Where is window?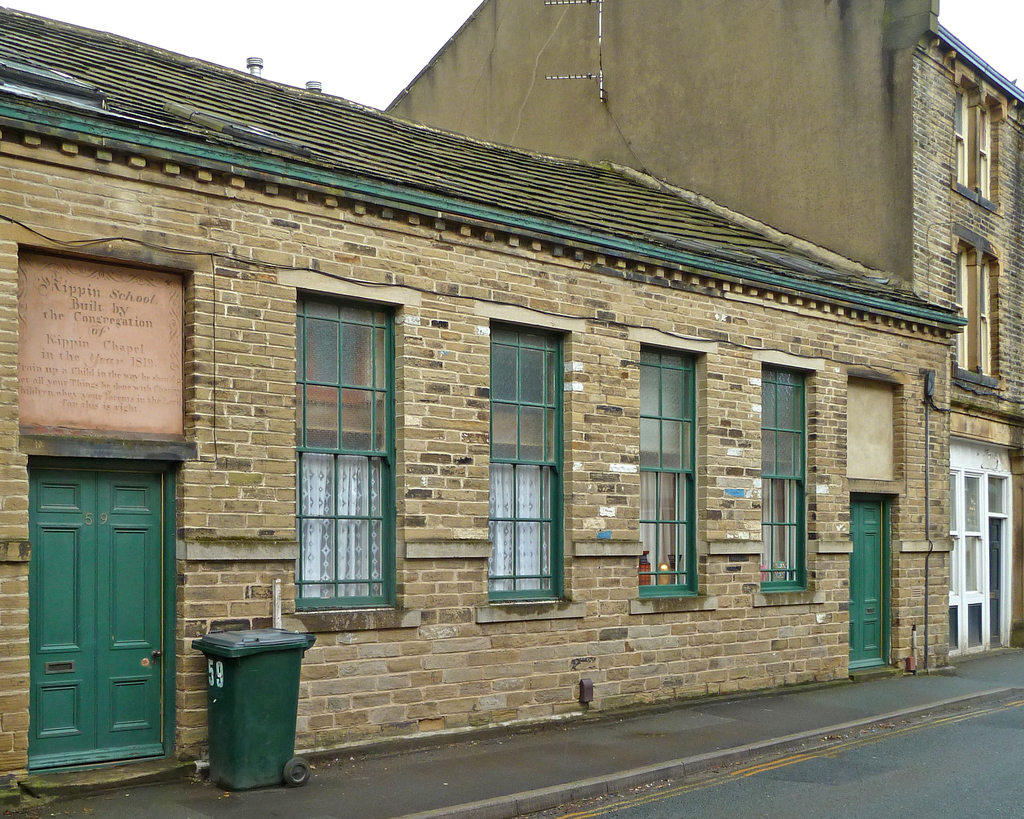
Rect(493, 325, 569, 601).
